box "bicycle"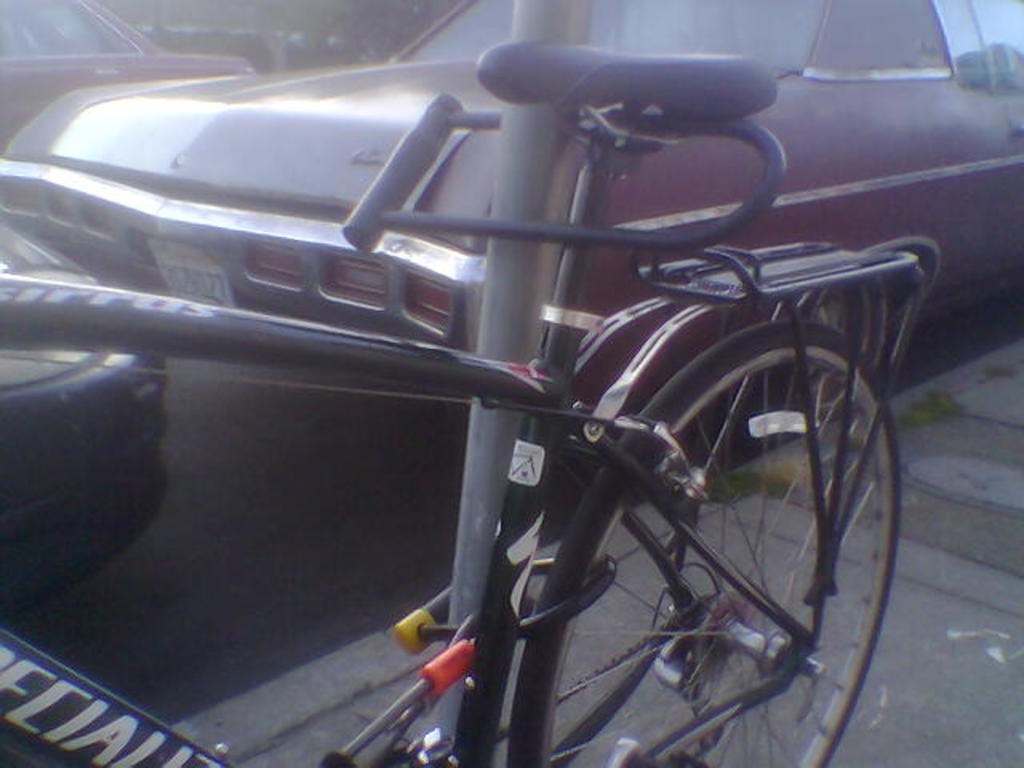
[left=0, top=38, right=931, bottom=766]
